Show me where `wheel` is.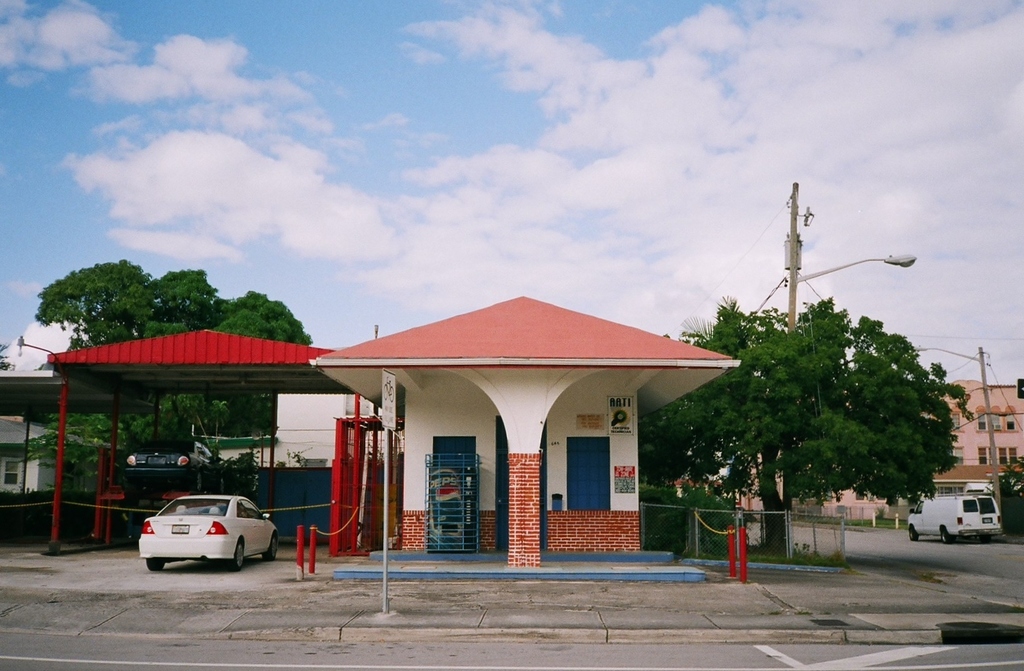
`wheel` is at <region>234, 537, 247, 567</region>.
